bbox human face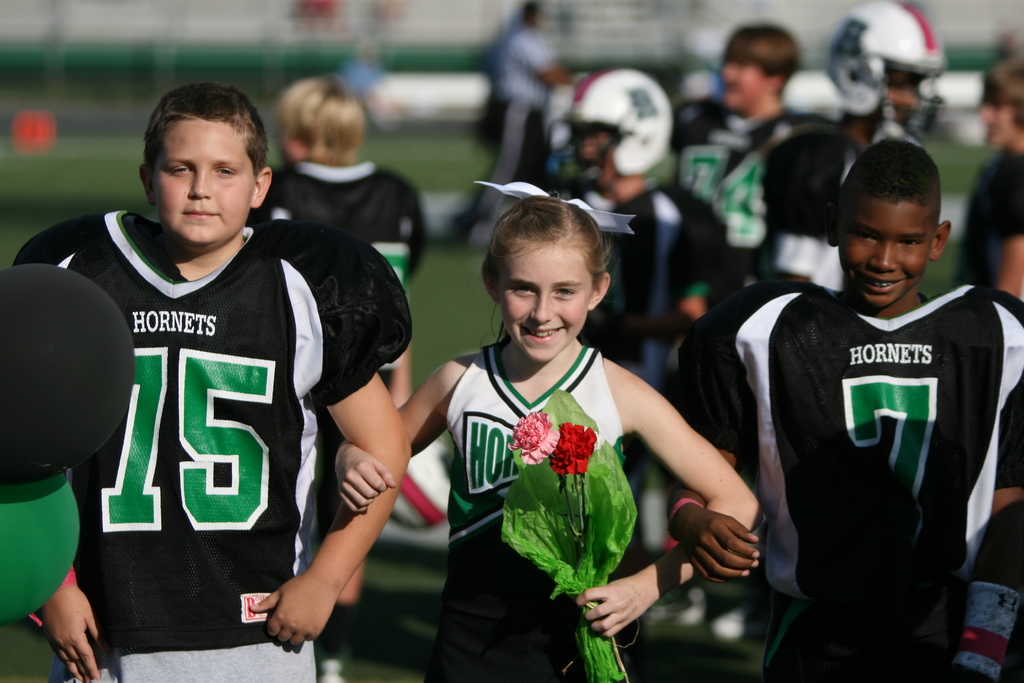
rect(499, 244, 593, 363)
